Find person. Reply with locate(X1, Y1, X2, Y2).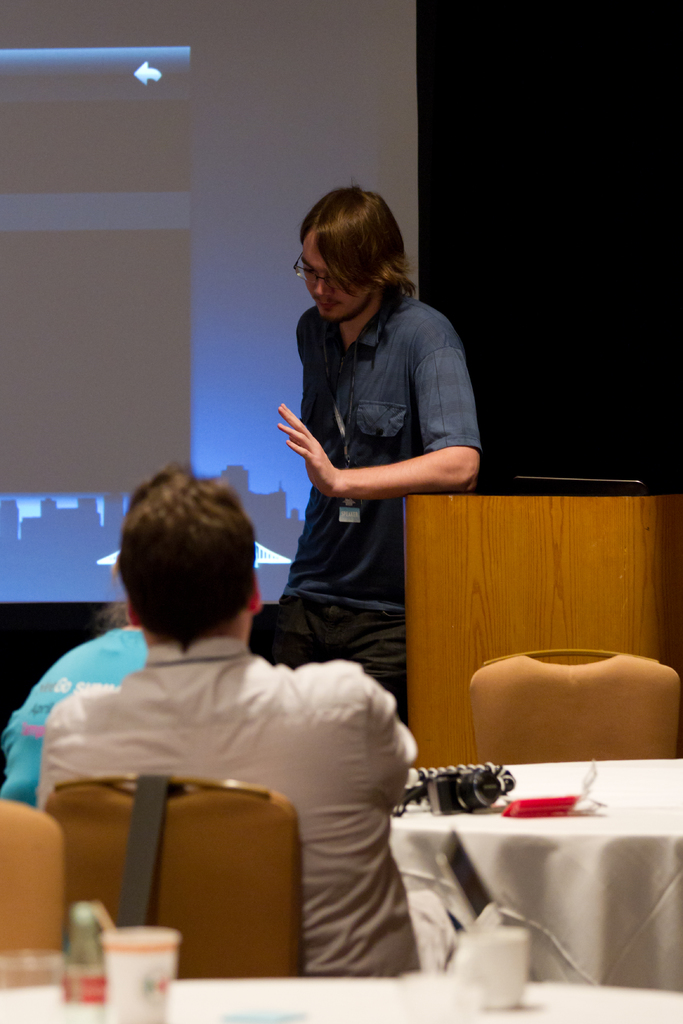
locate(23, 410, 434, 982).
